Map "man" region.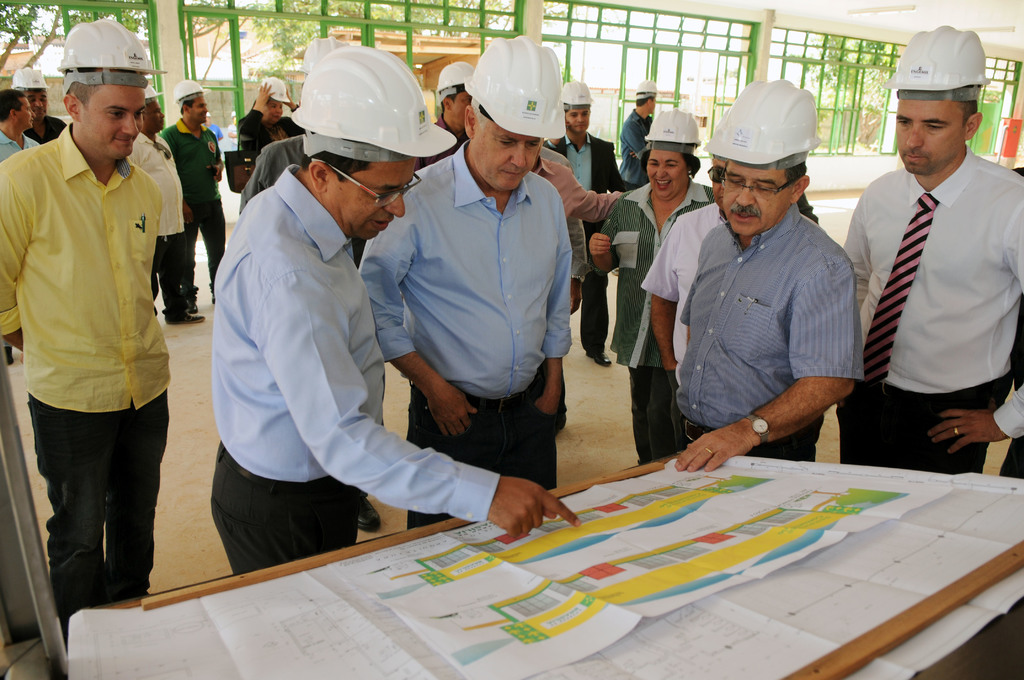
Mapped to <region>201, 40, 585, 574</region>.
